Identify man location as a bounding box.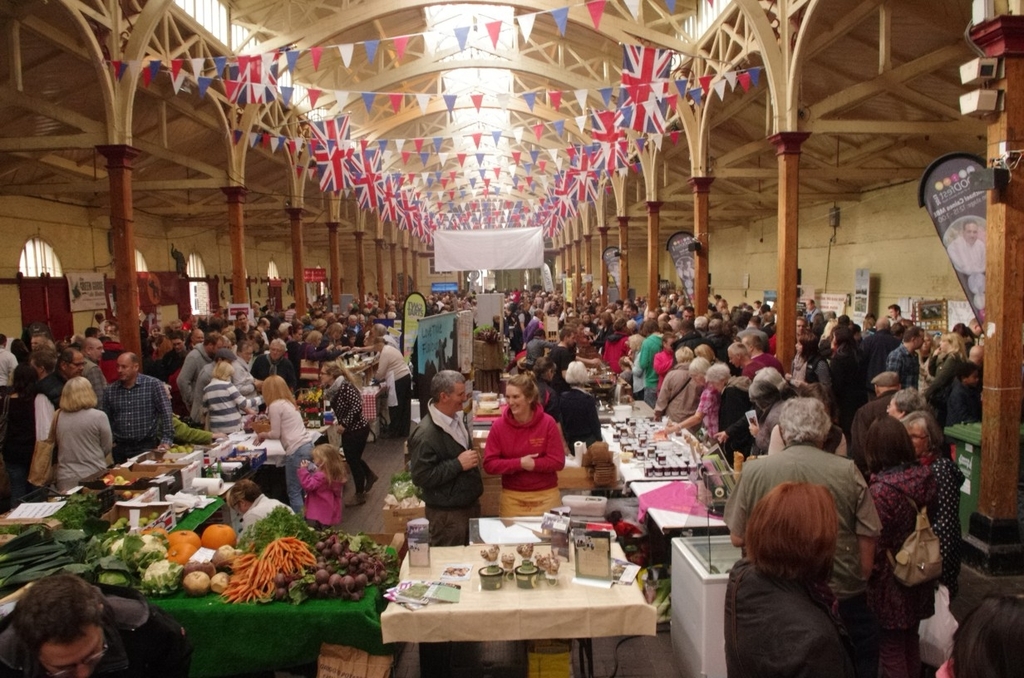
<bbox>182, 332, 229, 412</bbox>.
